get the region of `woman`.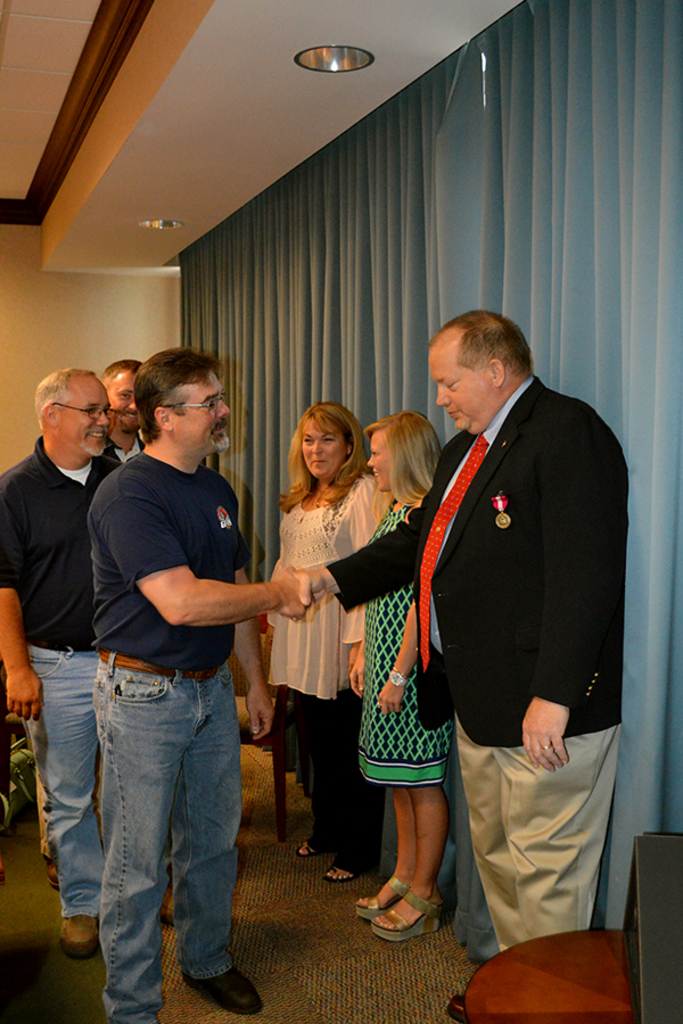
box(253, 421, 404, 887).
